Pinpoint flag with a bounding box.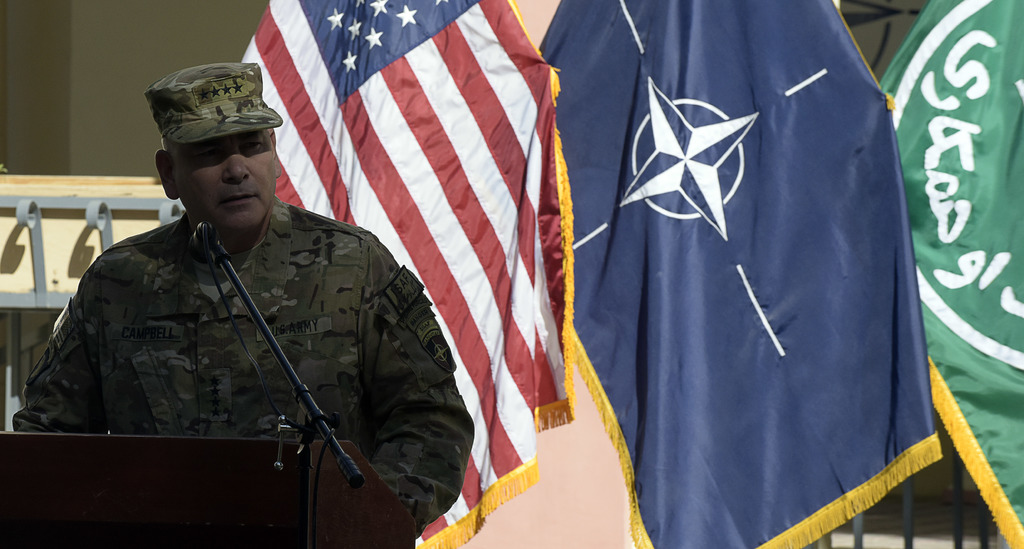
882,0,1023,548.
